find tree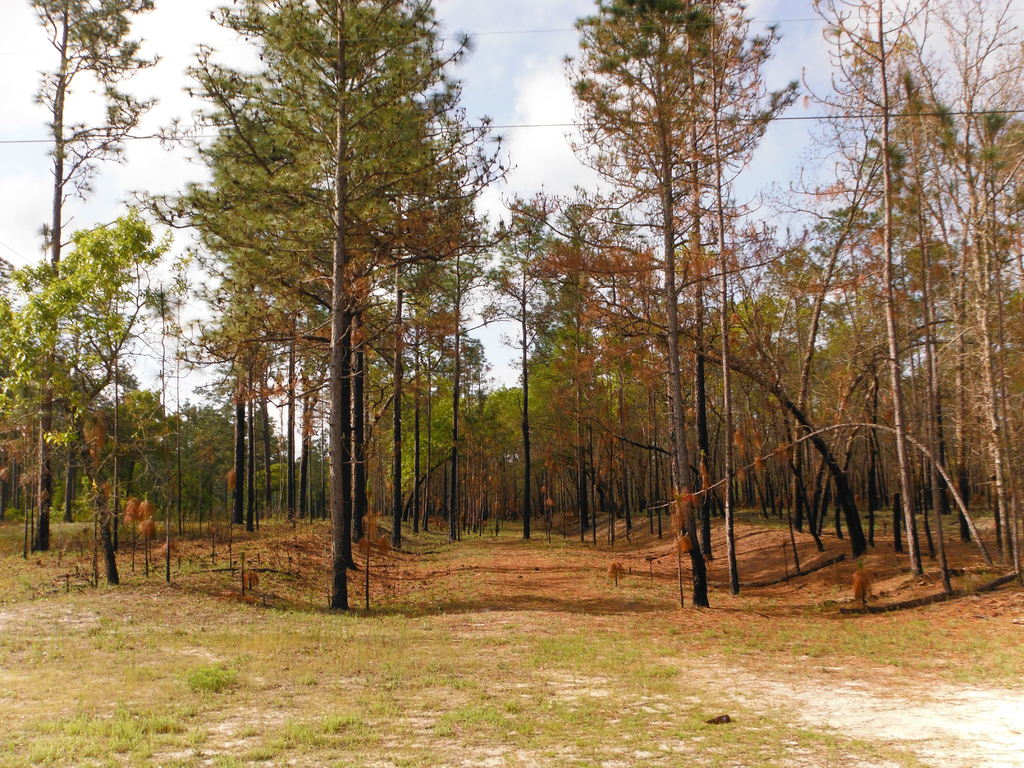
[x1=185, y1=20, x2=493, y2=595]
